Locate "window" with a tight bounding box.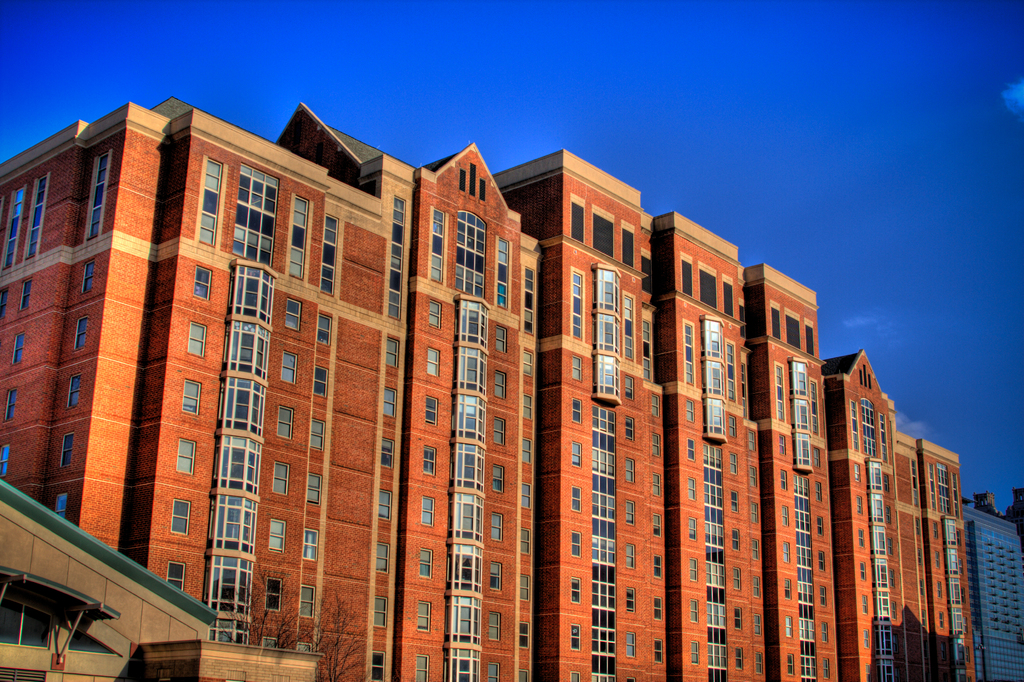
box(571, 271, 584, 340).
